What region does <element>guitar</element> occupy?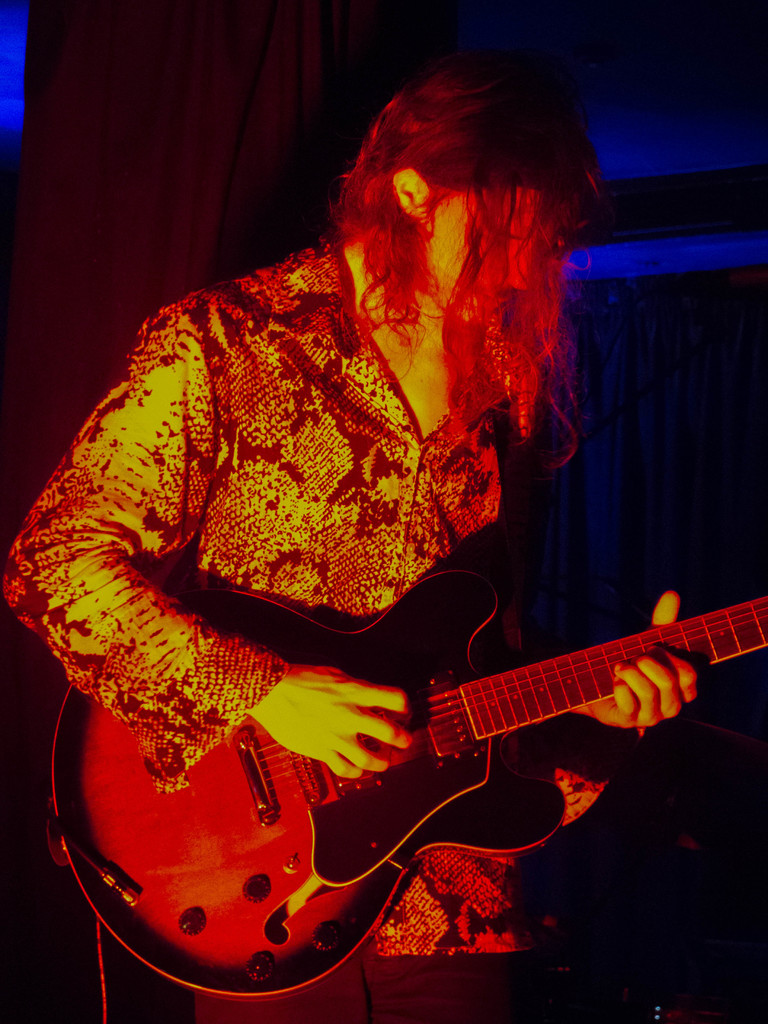
<box>74,547,756,964</box>.
